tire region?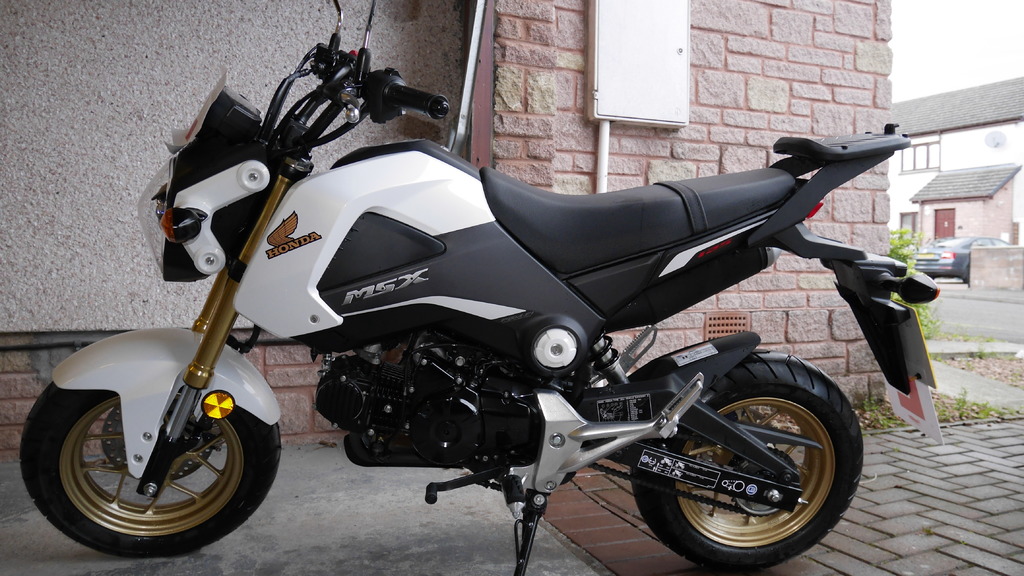
Rect(18, 377, 286, 559)
